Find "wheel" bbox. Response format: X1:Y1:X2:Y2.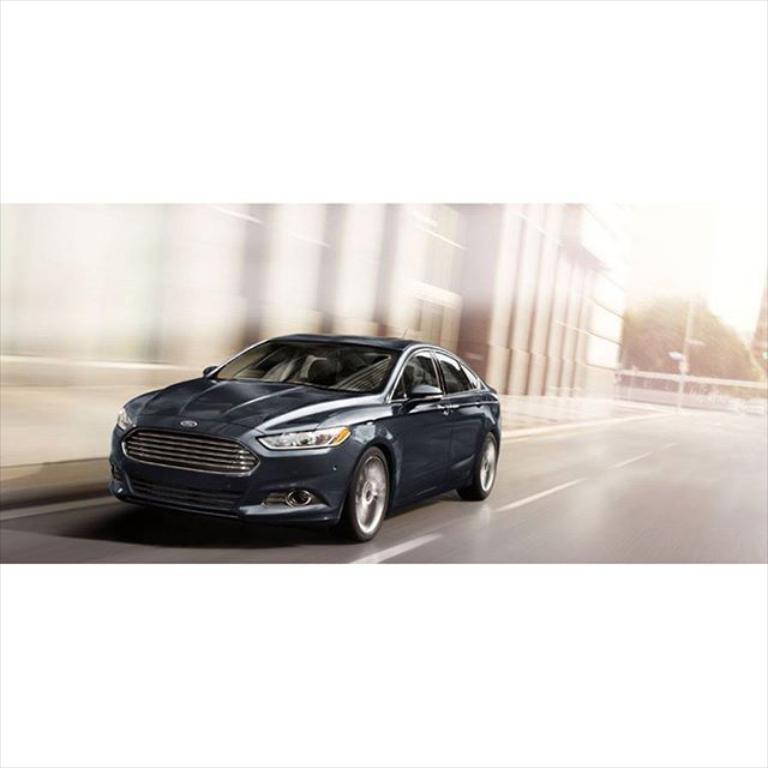
335:446:389:541.
